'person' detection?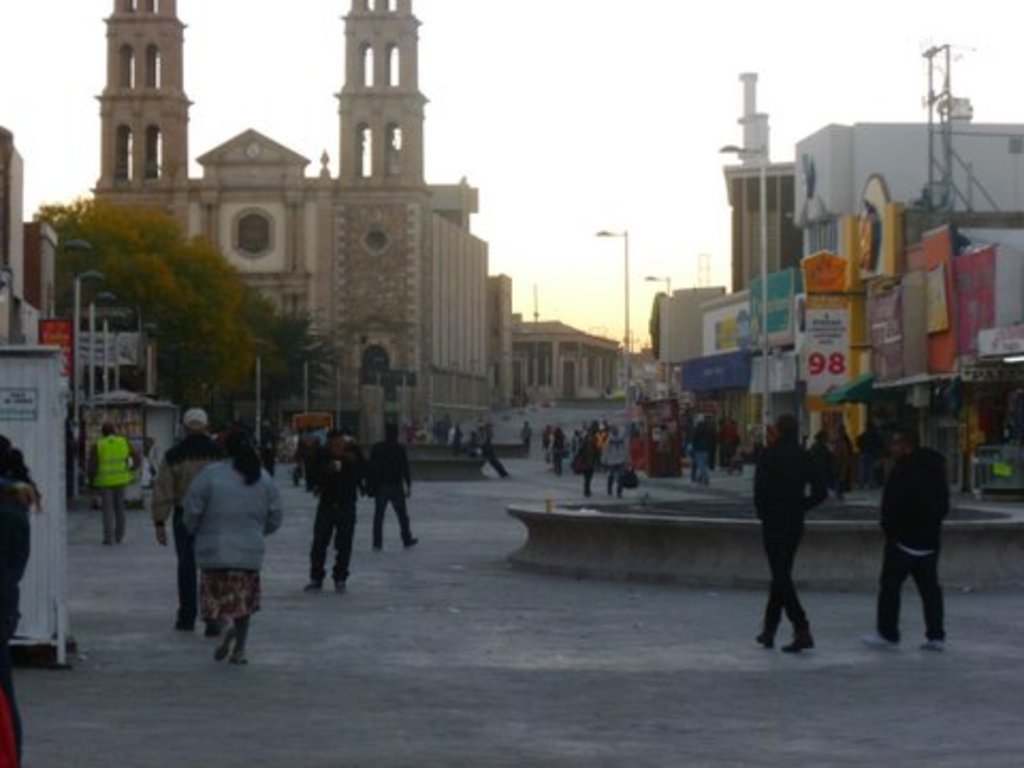
(left=747, top=412, right=817, bottom=657)
